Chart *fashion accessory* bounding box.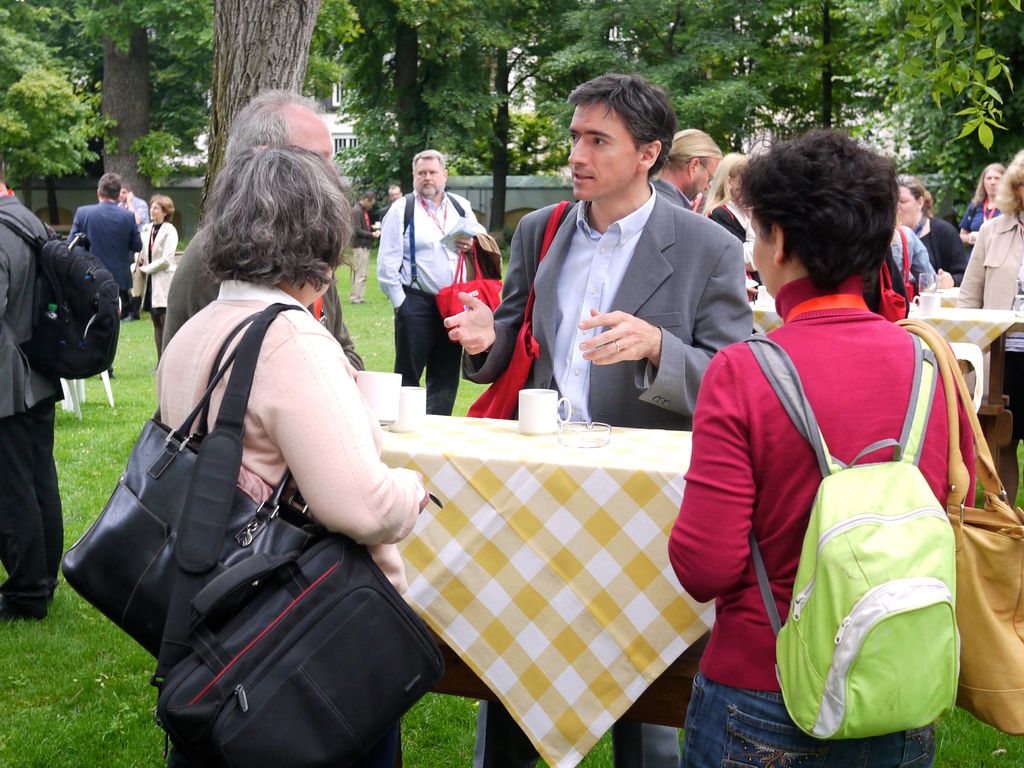
Charted: left=748, top=332, right=963, bottom=740.
